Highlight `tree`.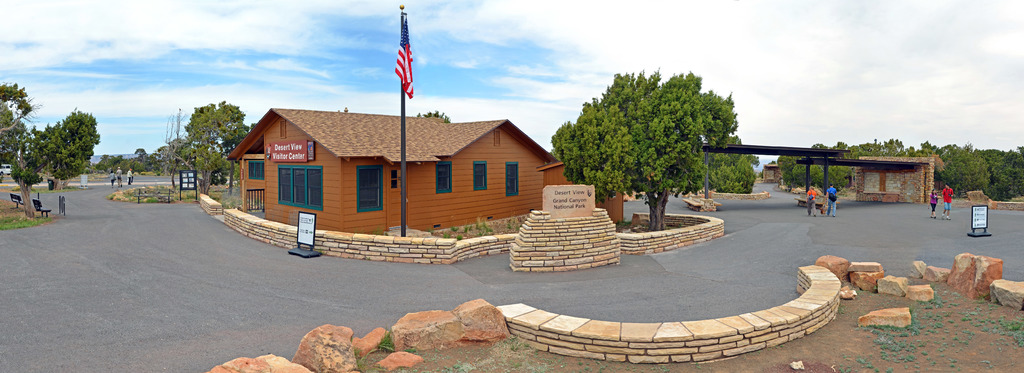
Highlighted region: (551,118,581,181).
